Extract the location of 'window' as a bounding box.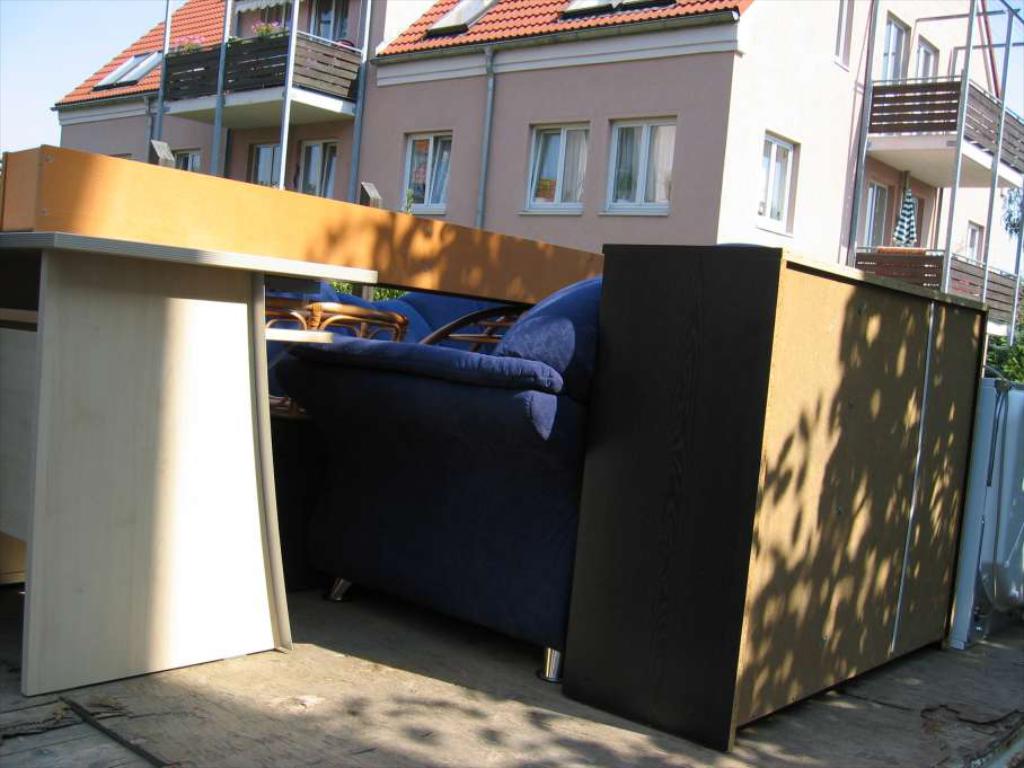
BBox(396, 134, 452, 212).
